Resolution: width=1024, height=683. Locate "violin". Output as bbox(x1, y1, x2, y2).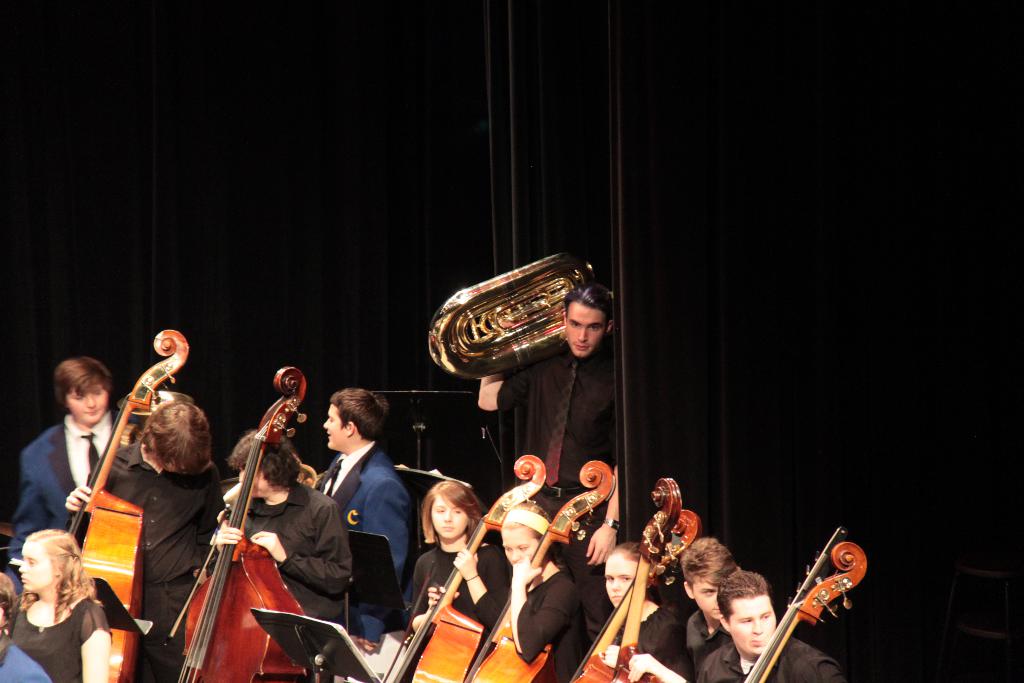
bbox(740, 528, 868, 682).
